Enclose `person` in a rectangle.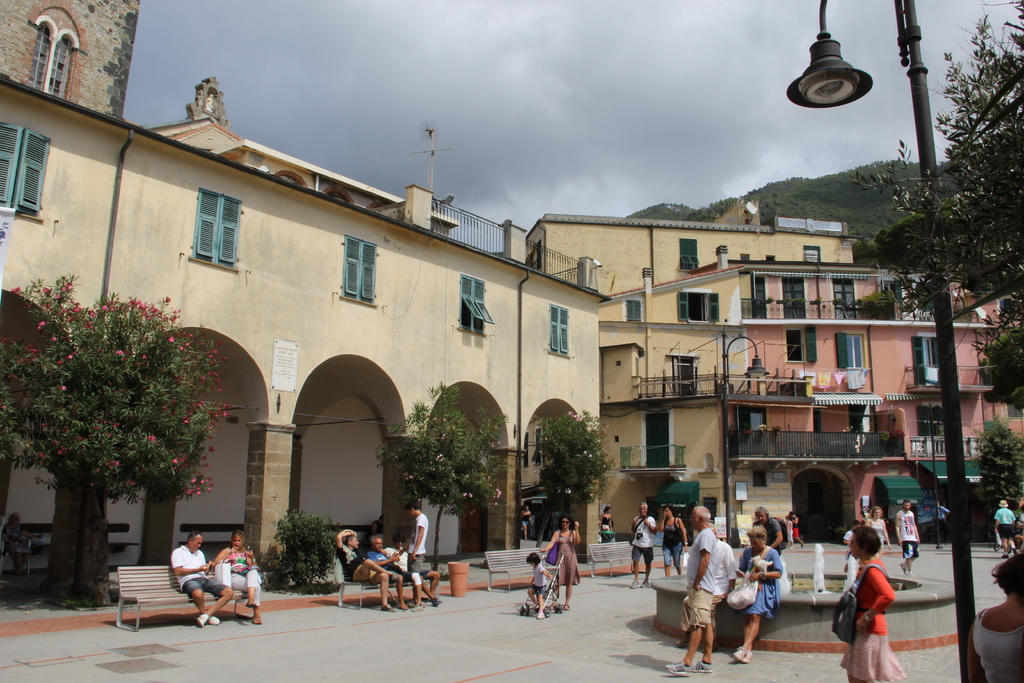
(731, 526, 785, 661).
